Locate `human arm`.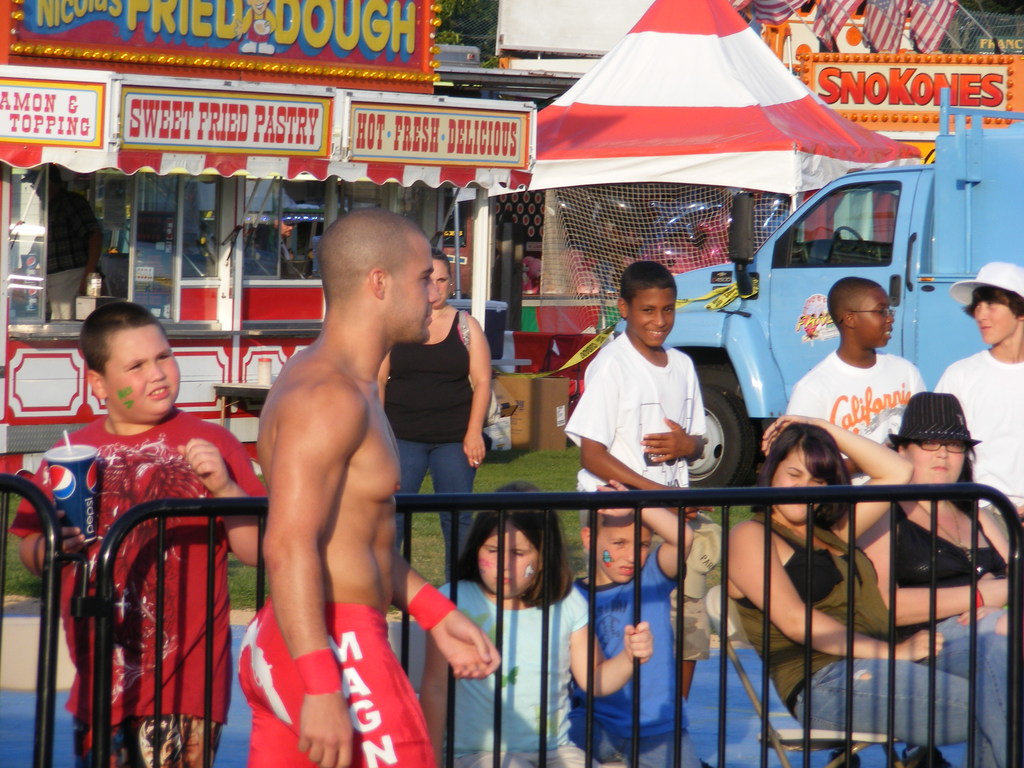
Bounding box: (x1=262, y1=384, x2=356, y2=767).
